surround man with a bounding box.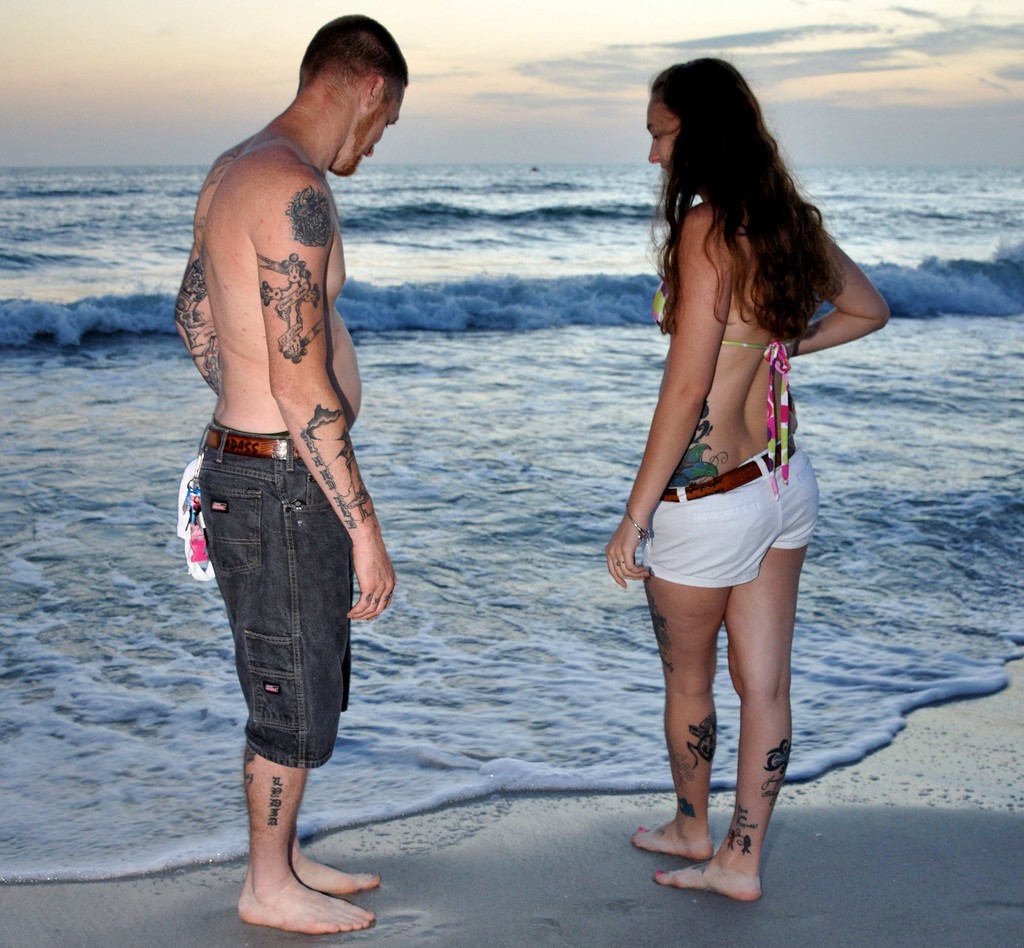
157 15 415 940.
